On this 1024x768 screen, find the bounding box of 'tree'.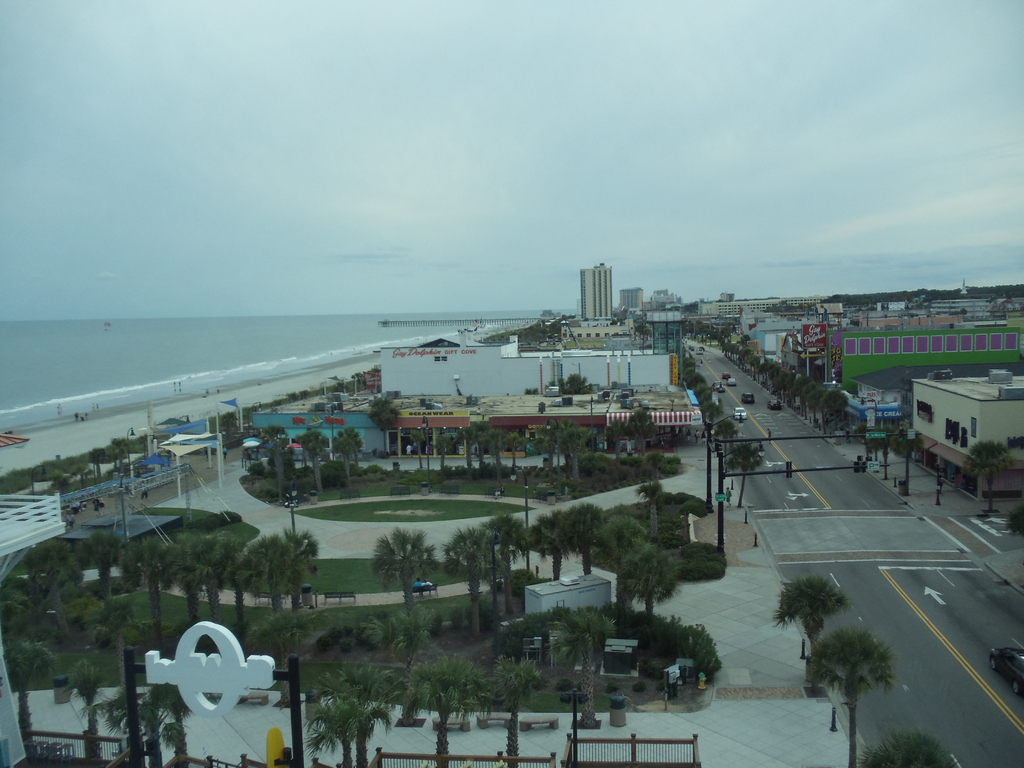
Bounding box: 301,700,393,767.
